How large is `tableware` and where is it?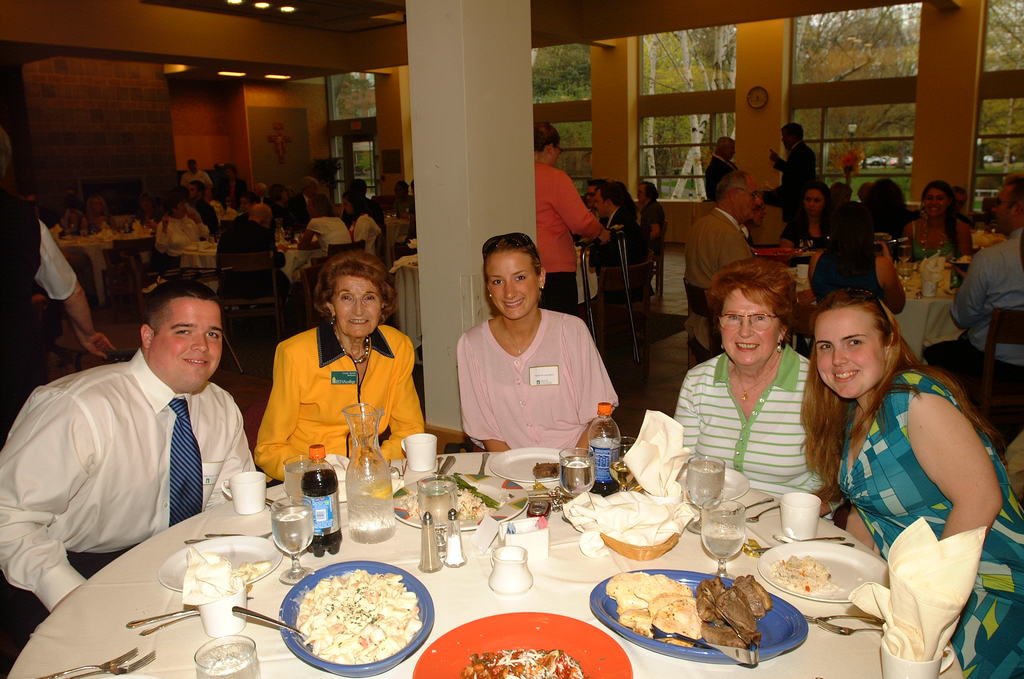
Bounding box: <region>161, 535, 282, 593</region>.
